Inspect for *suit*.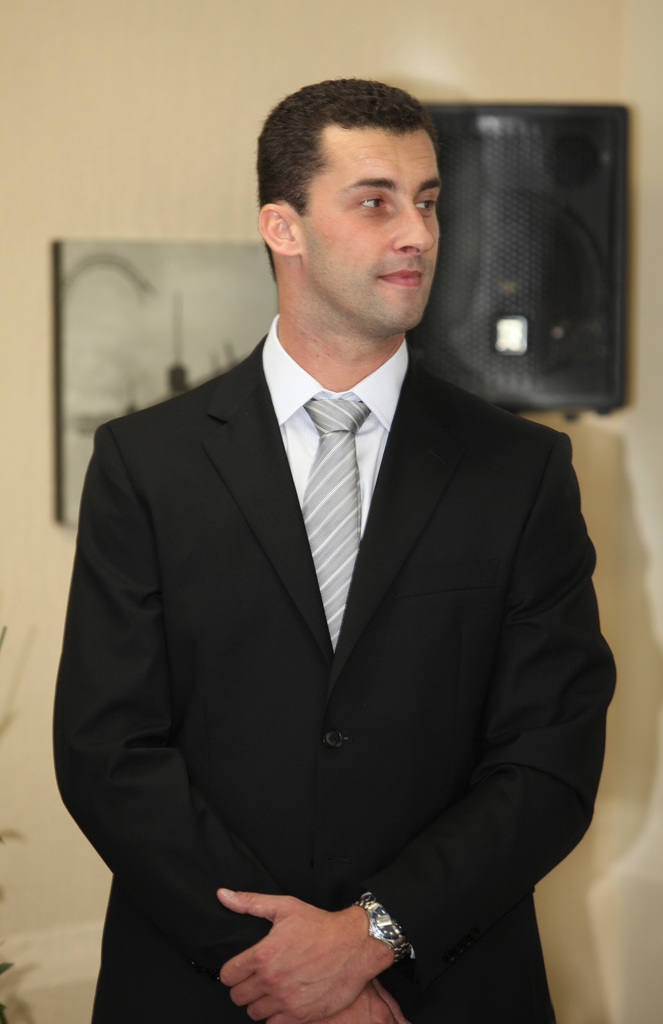
Inspection: (left=54, top=182, right=608, bottom=1013).
